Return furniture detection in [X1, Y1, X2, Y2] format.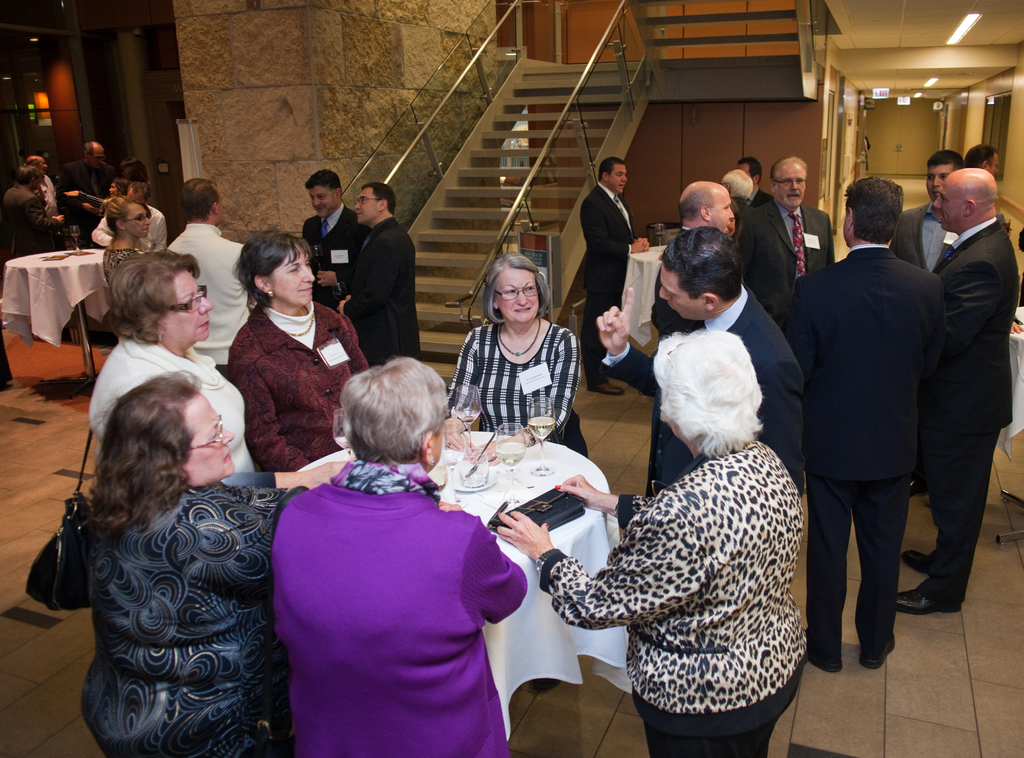
[296, 428, 629, 745].
